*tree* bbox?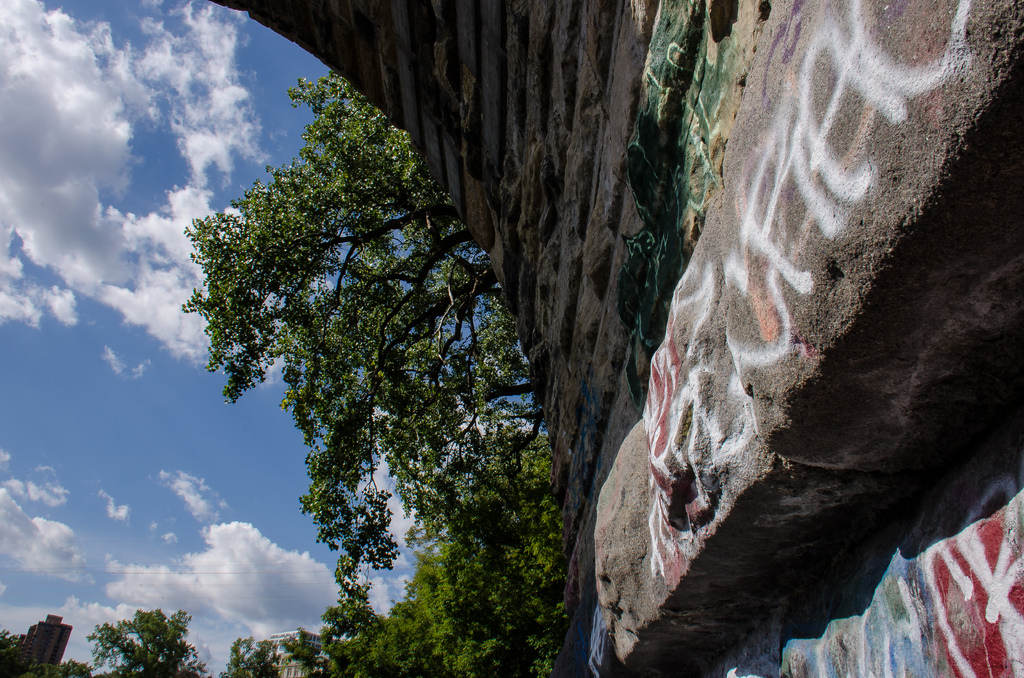
left=176, top=3, right=620, bottom=658
